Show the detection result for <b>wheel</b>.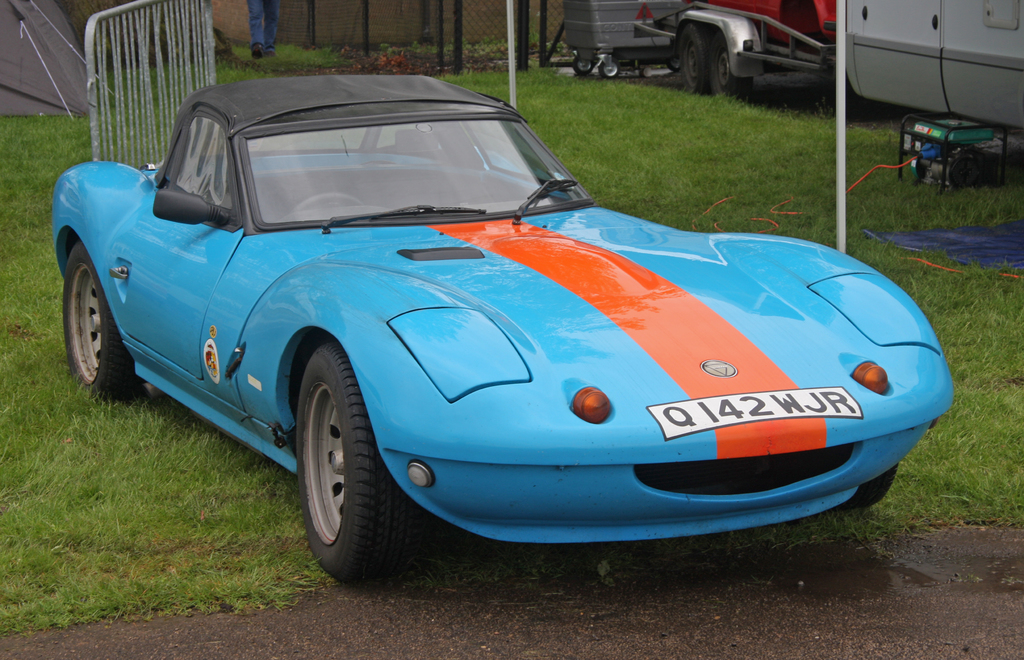
Rect(705, 38, 753, 99).
